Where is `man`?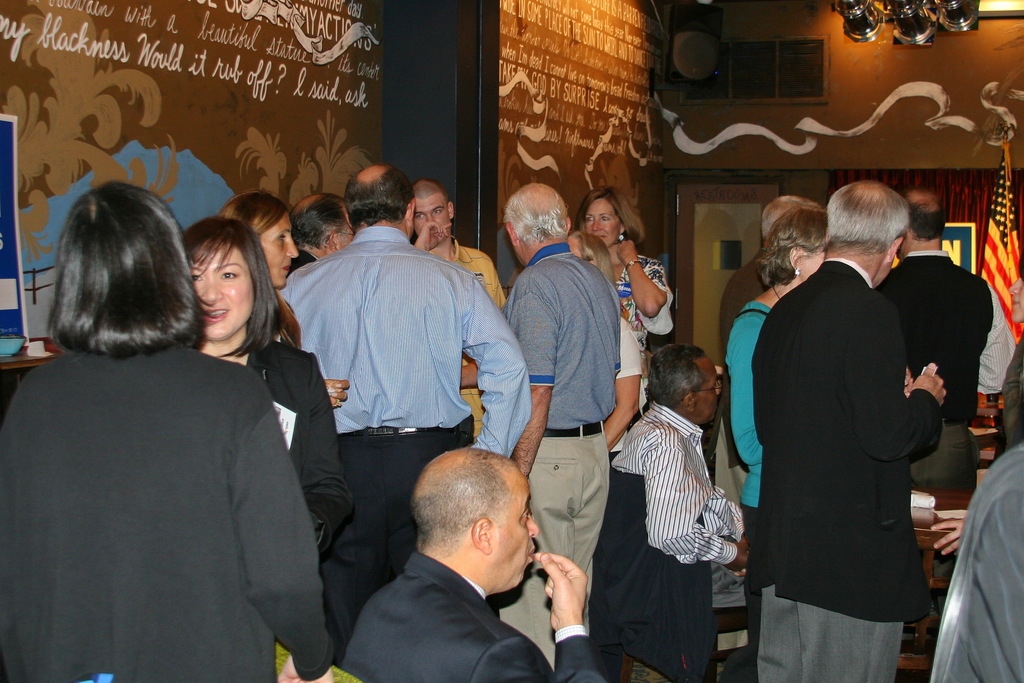
BBox(719, 195, 821, 681).
